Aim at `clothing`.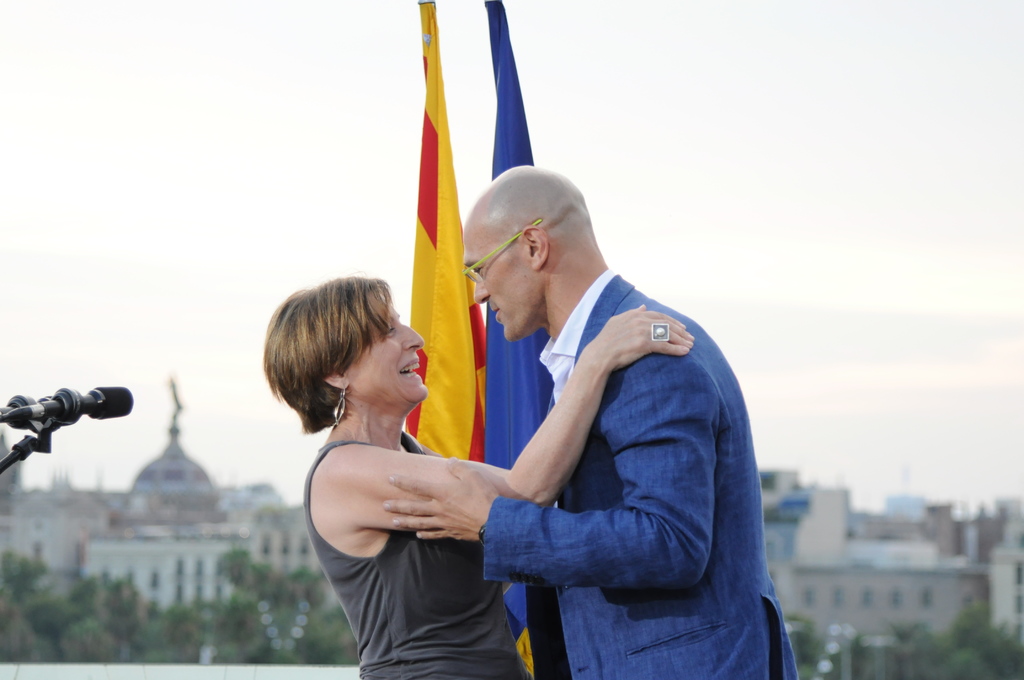
Aimed at (x1=426, y1=200, x2=763, y2=679).
